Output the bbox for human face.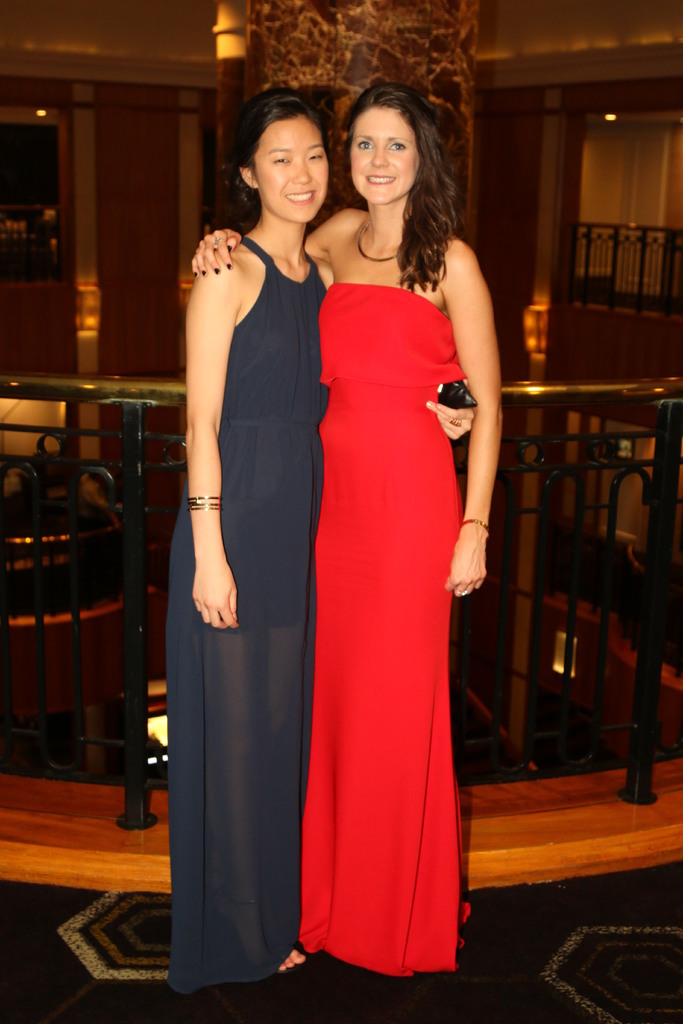
x1=350 y1=100 x2=418 y2=204.
